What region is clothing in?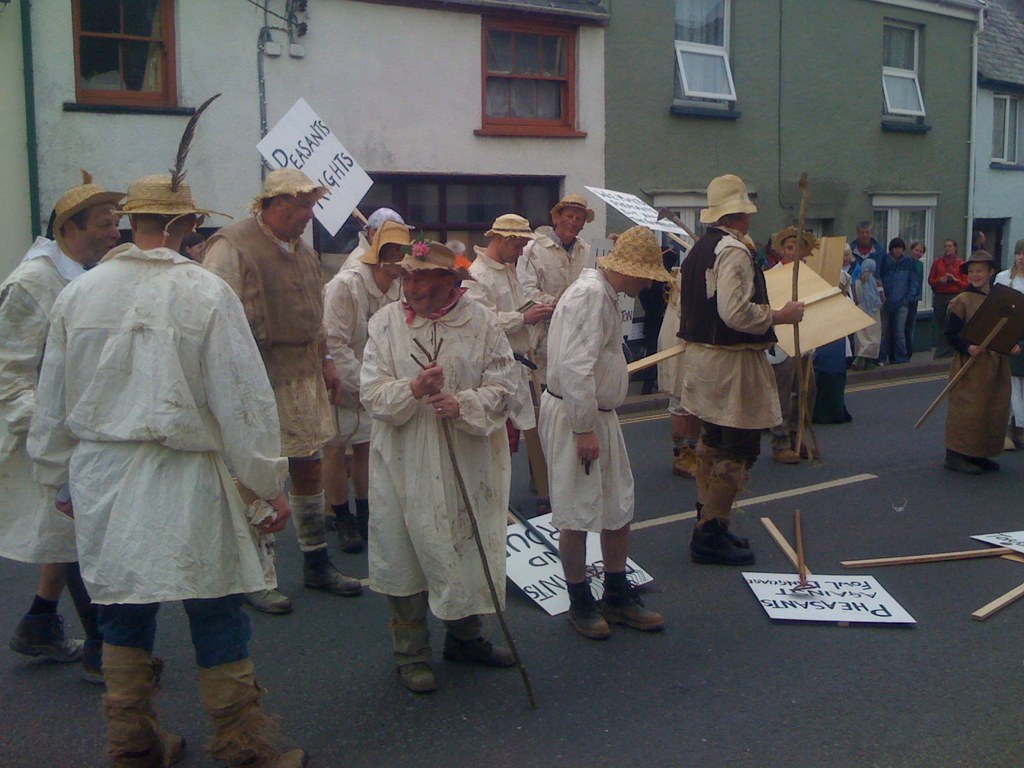
<bbox>200, 207, 336, 466</bbox>.
